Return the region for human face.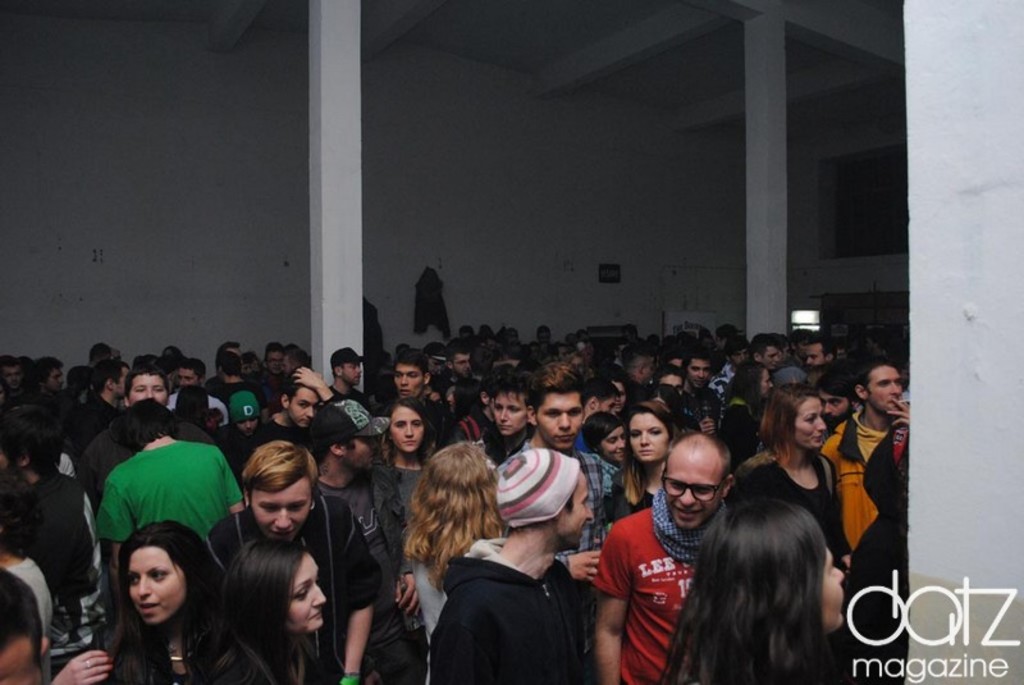
(x1=662, y1=465, x2=722, y2=530).
